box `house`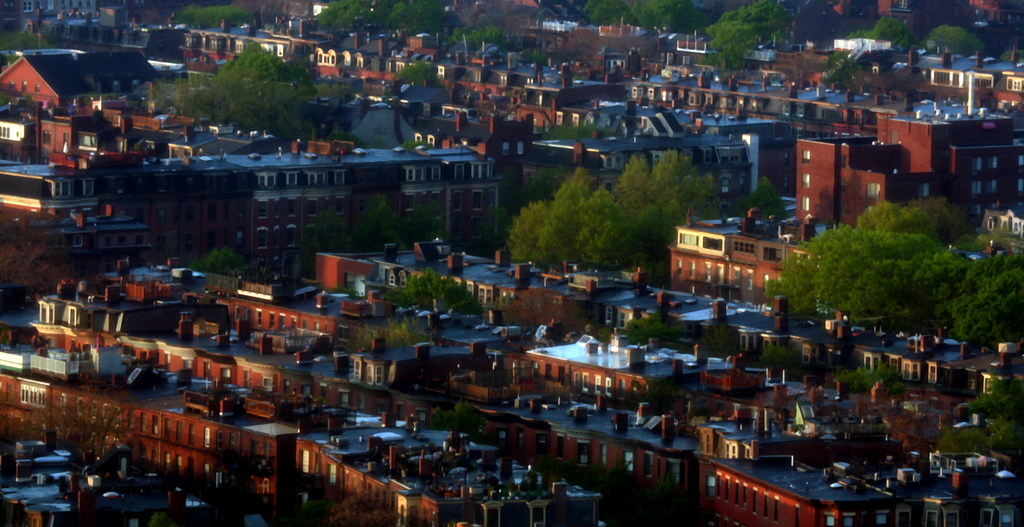
141:102:179:149
